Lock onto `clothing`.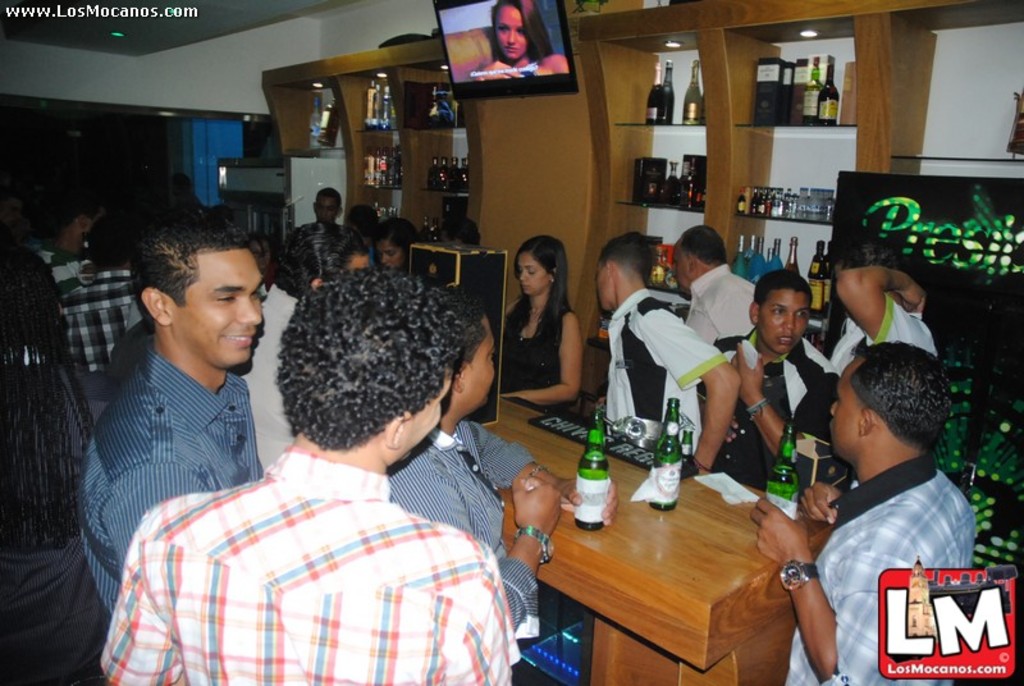
Locked: bbox=[669, 221, 758, 347].
